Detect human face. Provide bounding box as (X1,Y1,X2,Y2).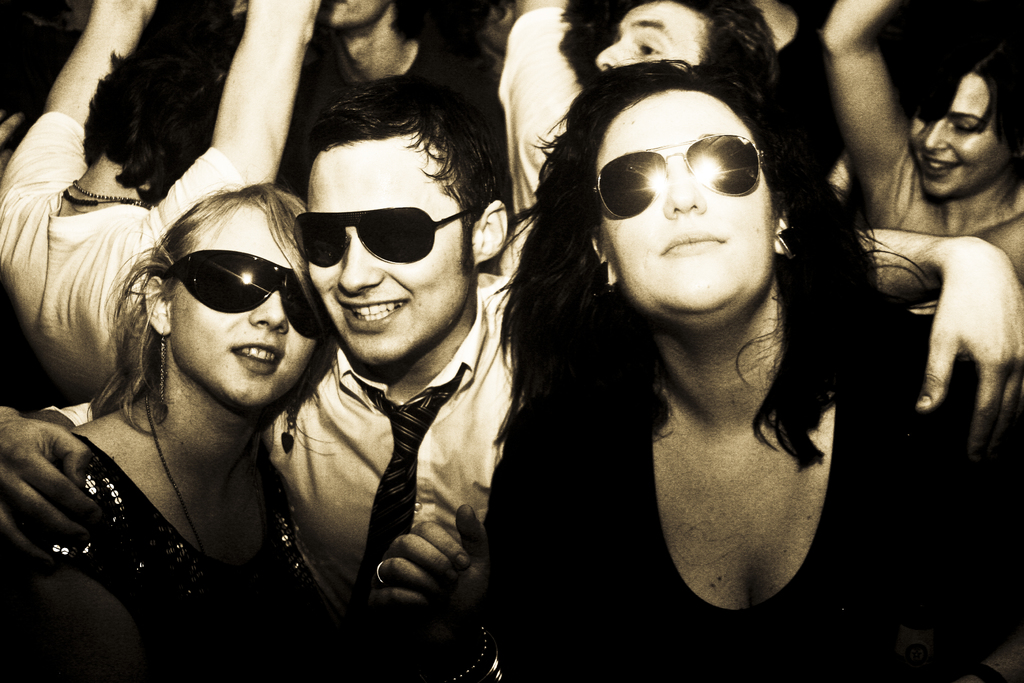
(588,0,705,70).
